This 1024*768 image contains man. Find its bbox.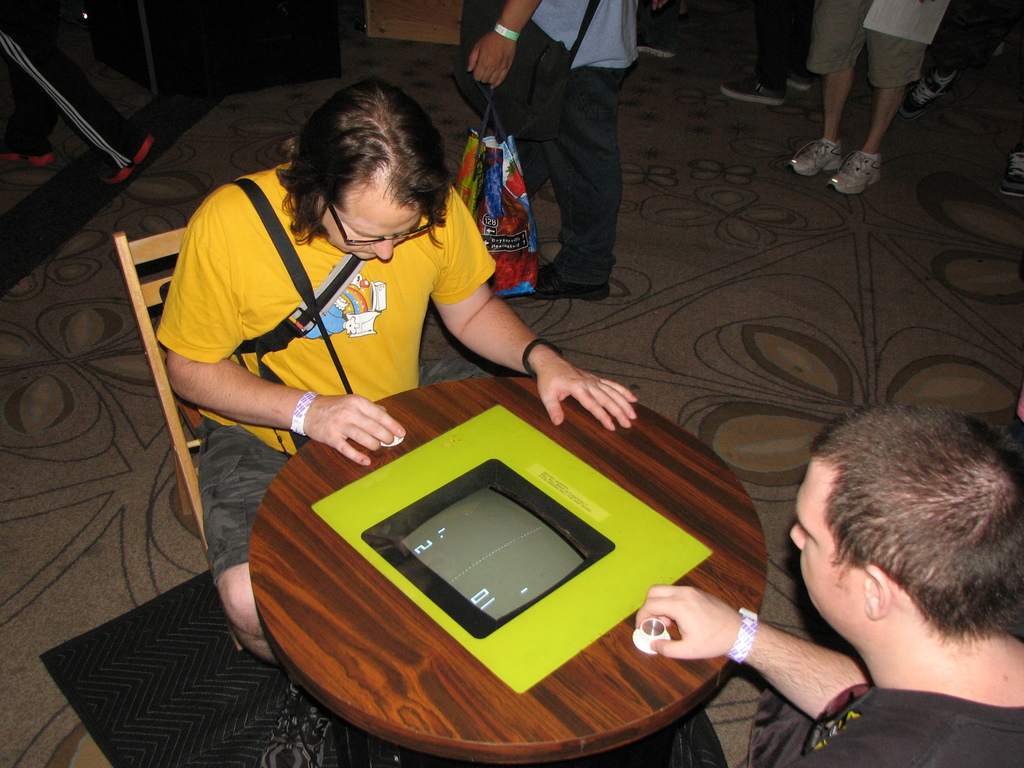
(710, 0, 819, 107).
